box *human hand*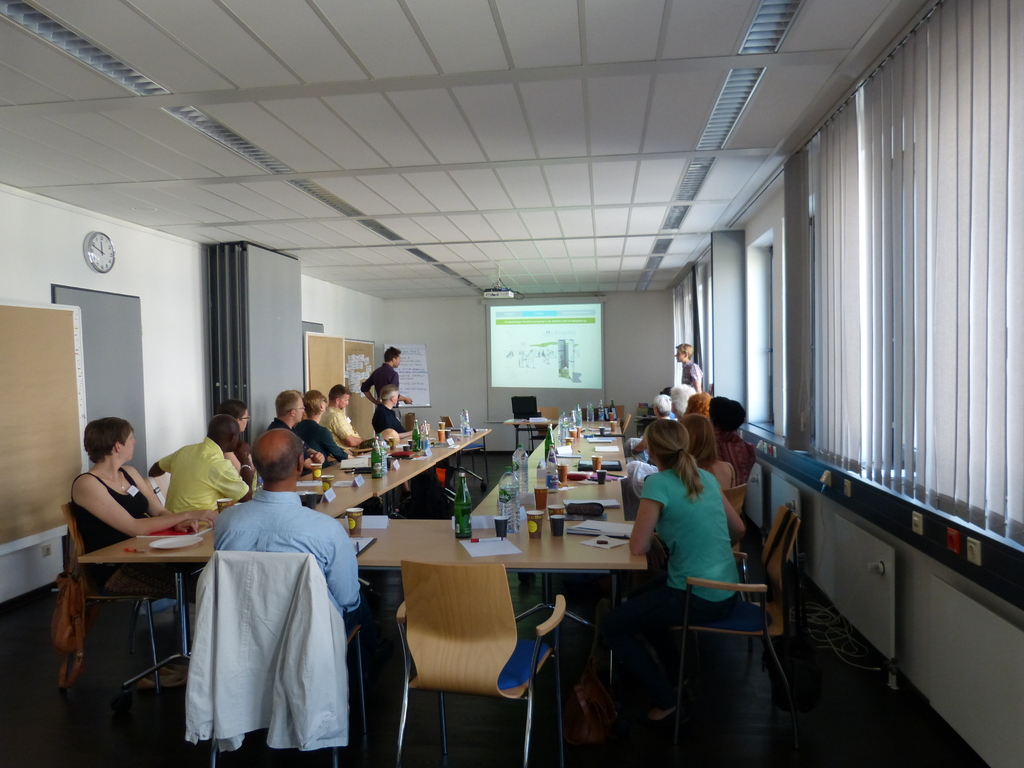
rect(177, 518, 200, 536)
